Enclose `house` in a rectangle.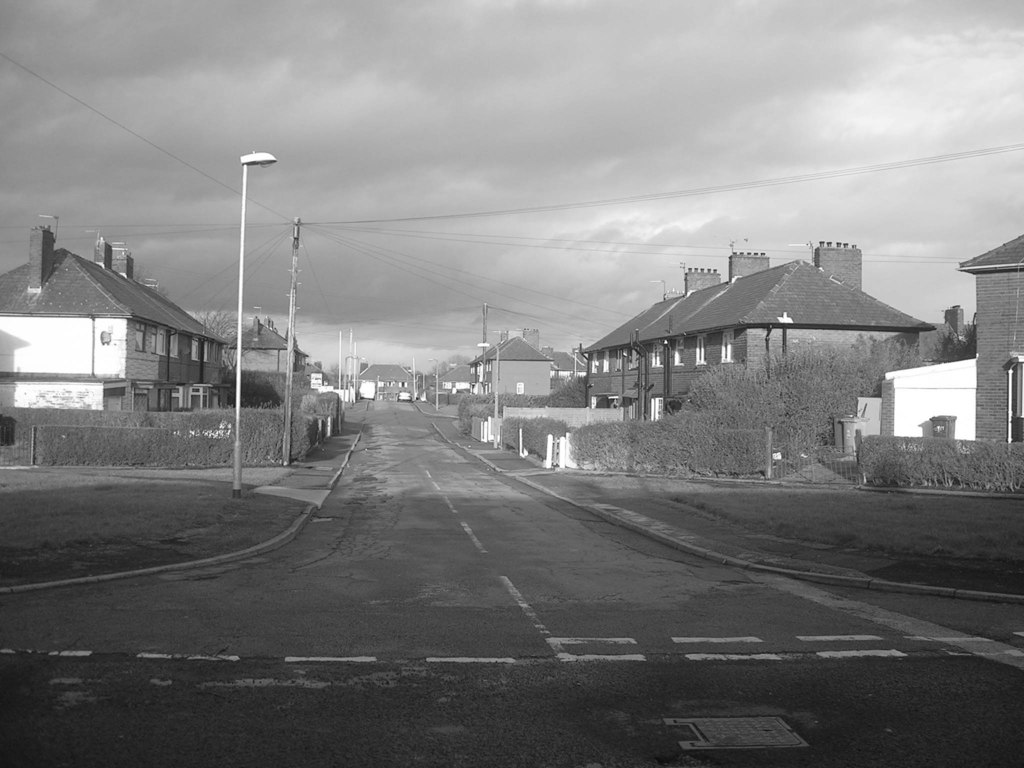
8/218/223/429.
